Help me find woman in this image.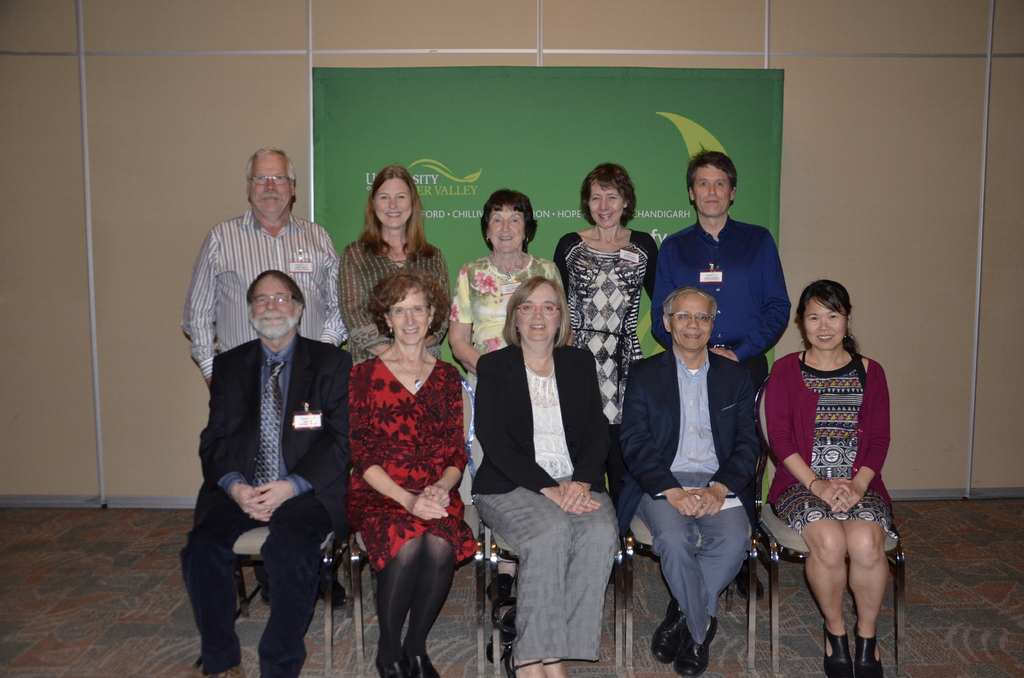
Found it: 341 161 462 363.
